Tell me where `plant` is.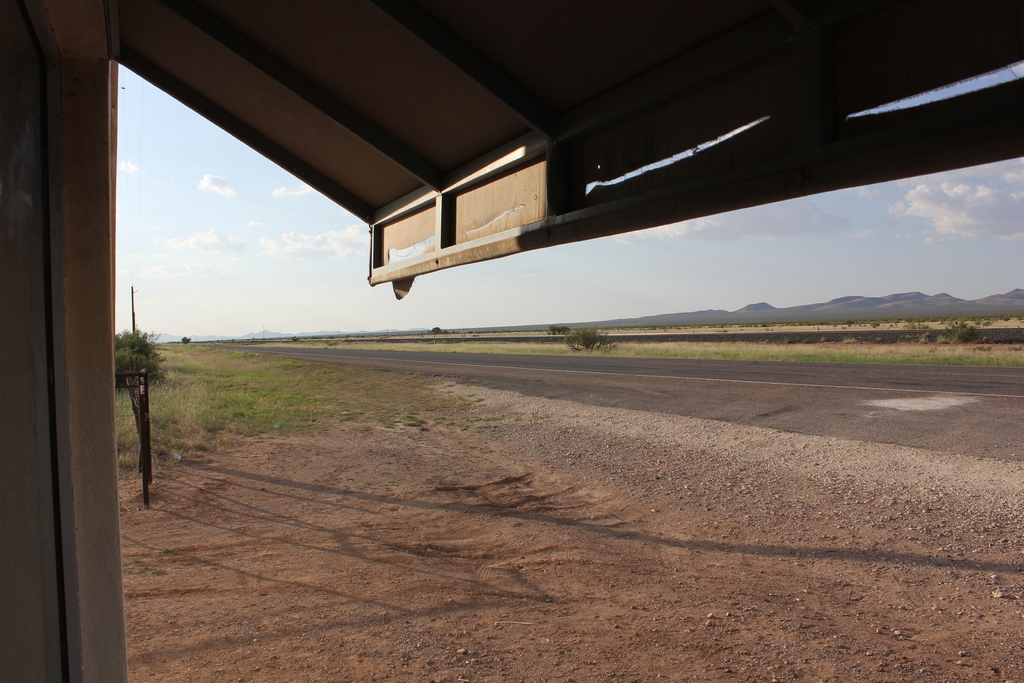
`plant` is at pyautogui.locateOnScreen(945, 322, 980, 346).
